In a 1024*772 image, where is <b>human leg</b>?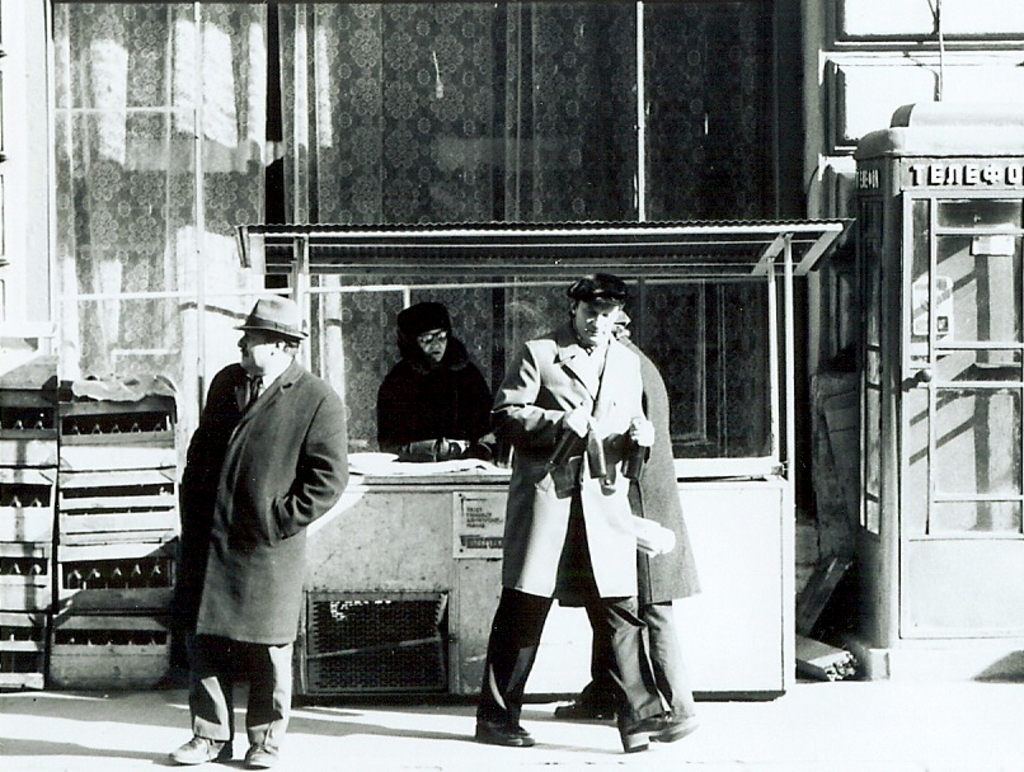
pyautogui.locateOnScreen(559, 650, 609, 714).
